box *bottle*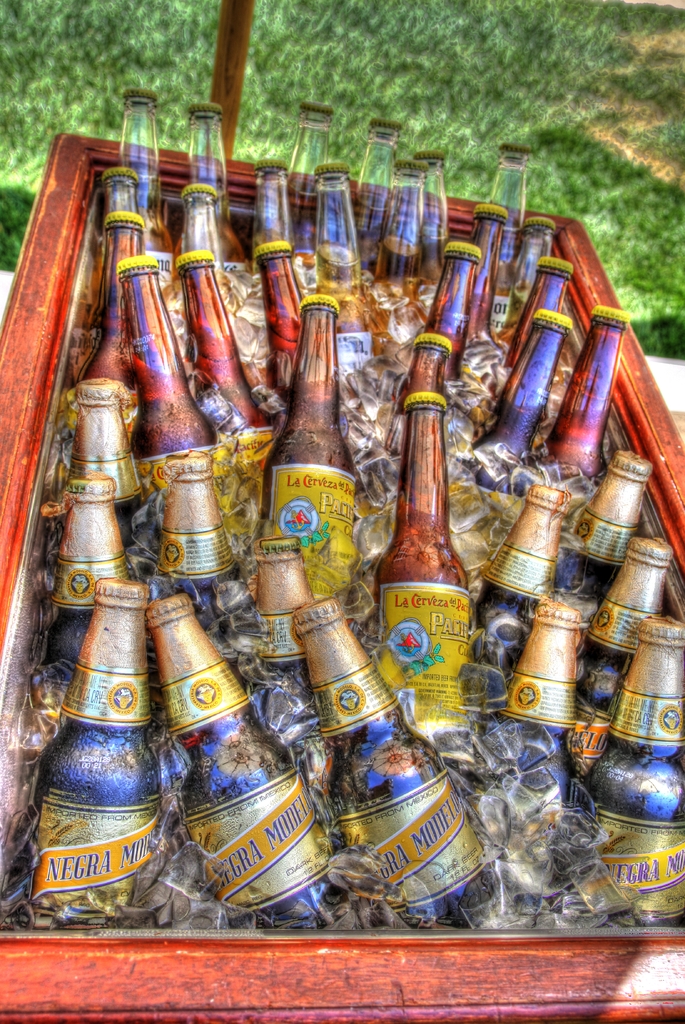
[438,301,579,602]
